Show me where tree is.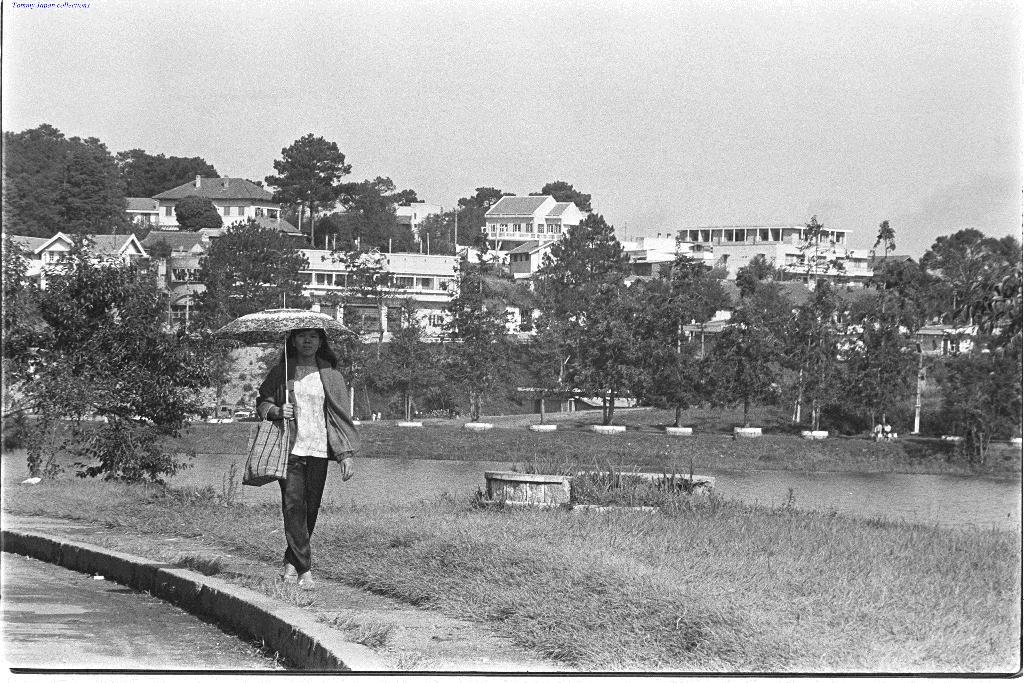
tree is at (left=789, top=274, right=860, bottom=436).
